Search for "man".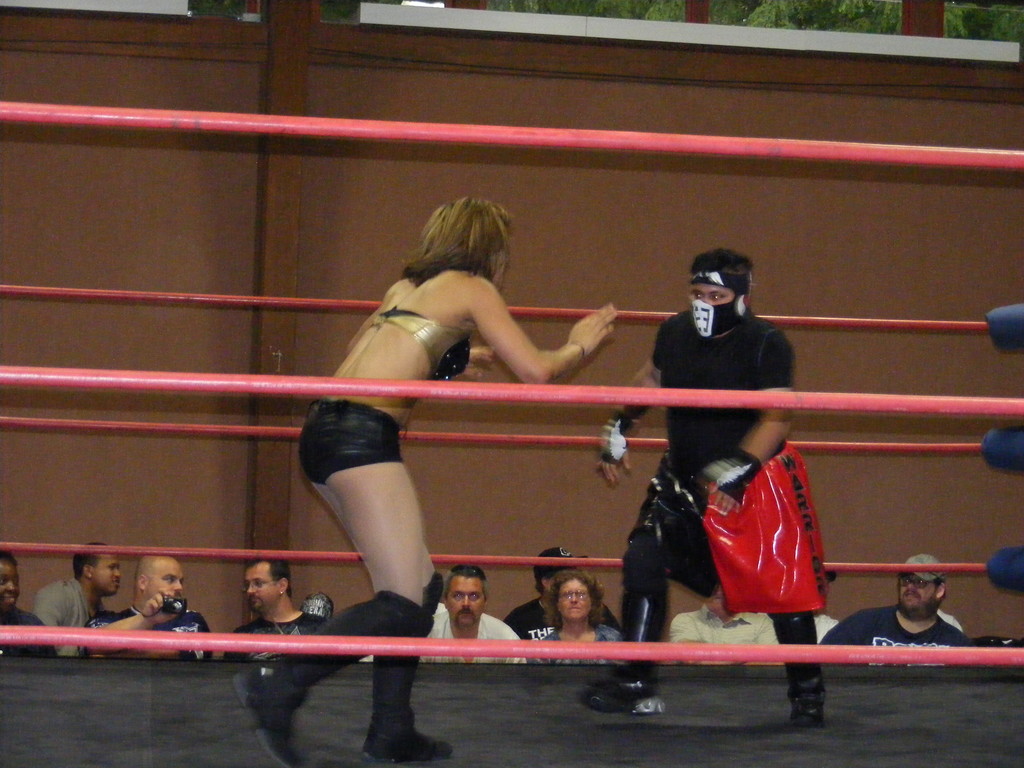
Found at l=861, t=582, r=988, b=675.
